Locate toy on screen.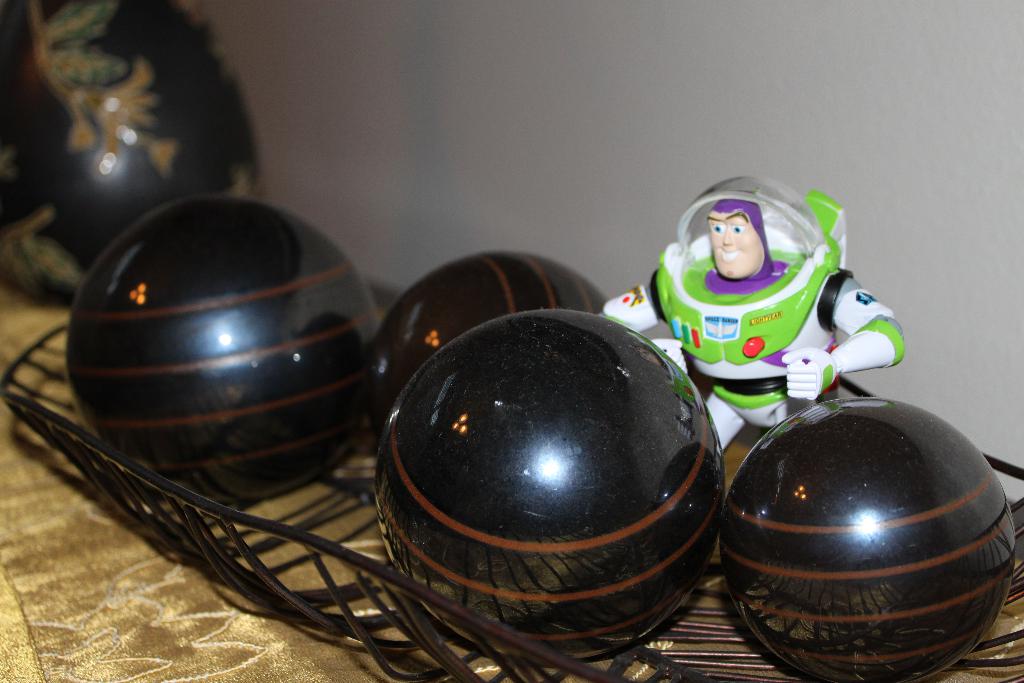
On screen at (604, 170, 900, 452).
